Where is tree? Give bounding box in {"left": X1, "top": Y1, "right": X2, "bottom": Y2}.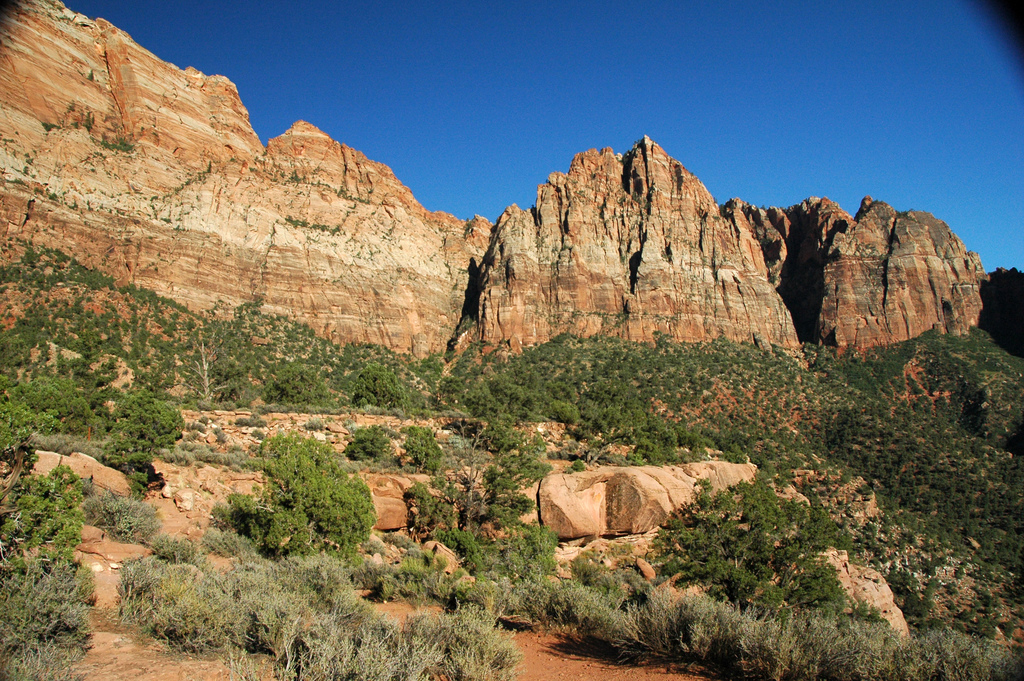
{"left": 394, "top": 402, "right": 569, "bottom": 629}.
